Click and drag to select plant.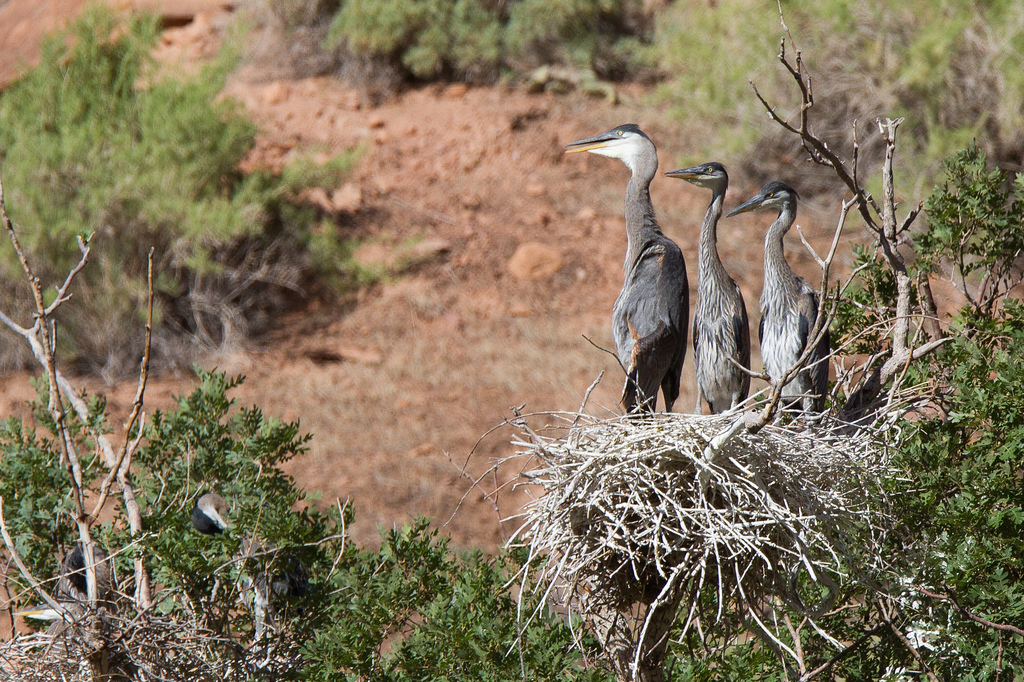
Selection: [left=0, top=1, right=405, bottom=375].
